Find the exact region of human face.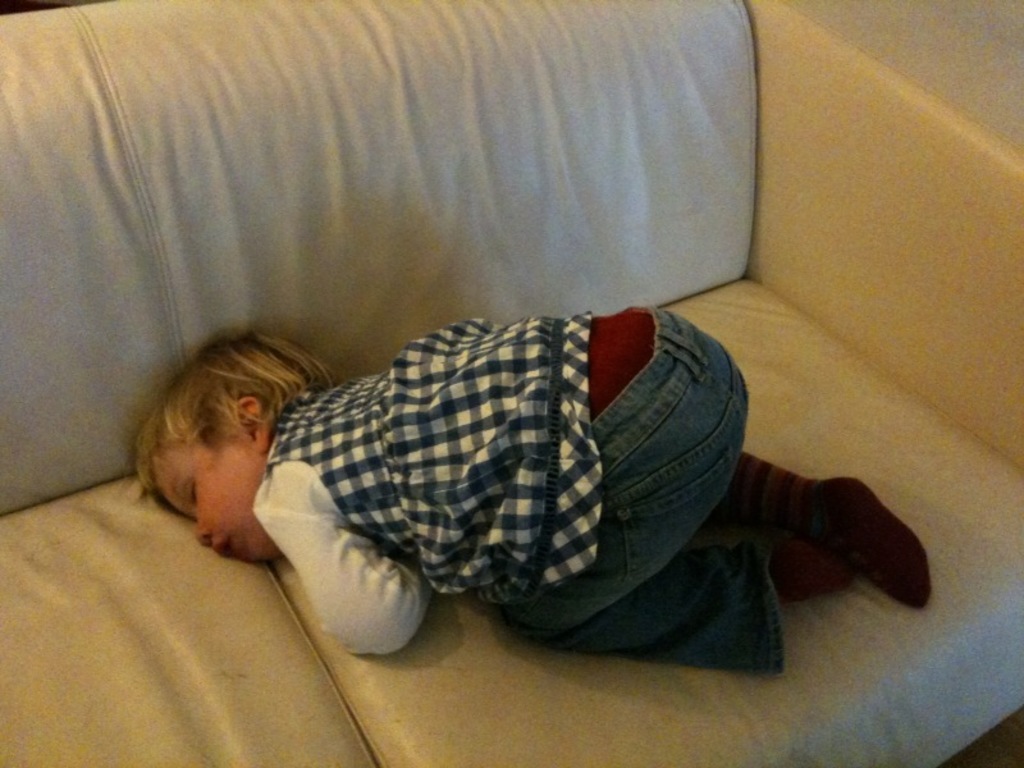
Exact region: locate(152, 439, 278, 562).
